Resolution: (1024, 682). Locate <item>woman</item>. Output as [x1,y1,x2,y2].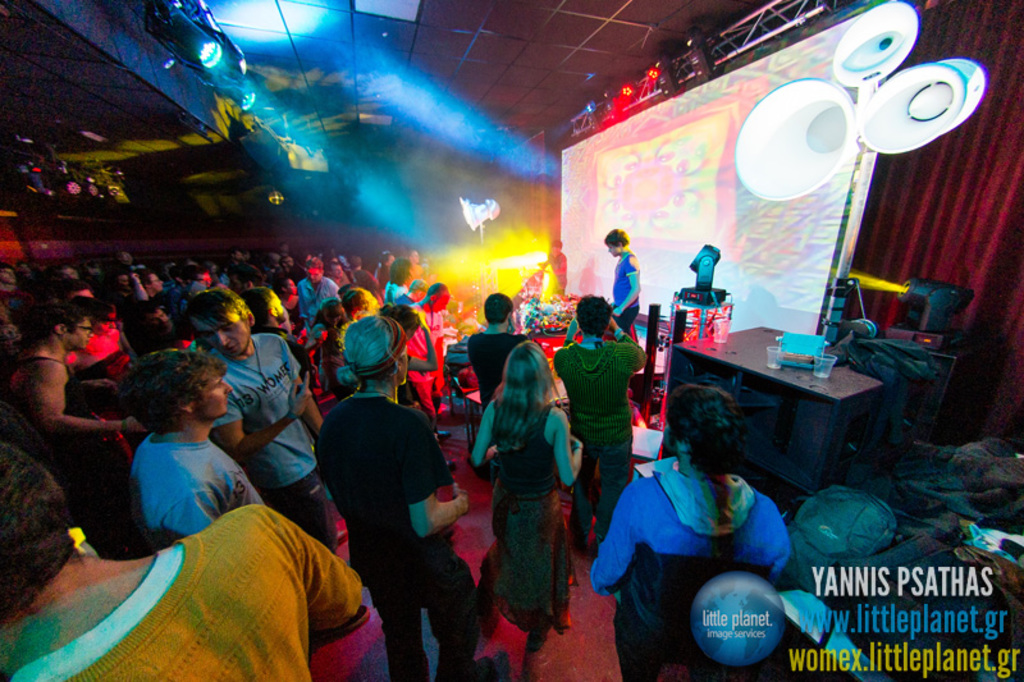
[271,275,308,326].
